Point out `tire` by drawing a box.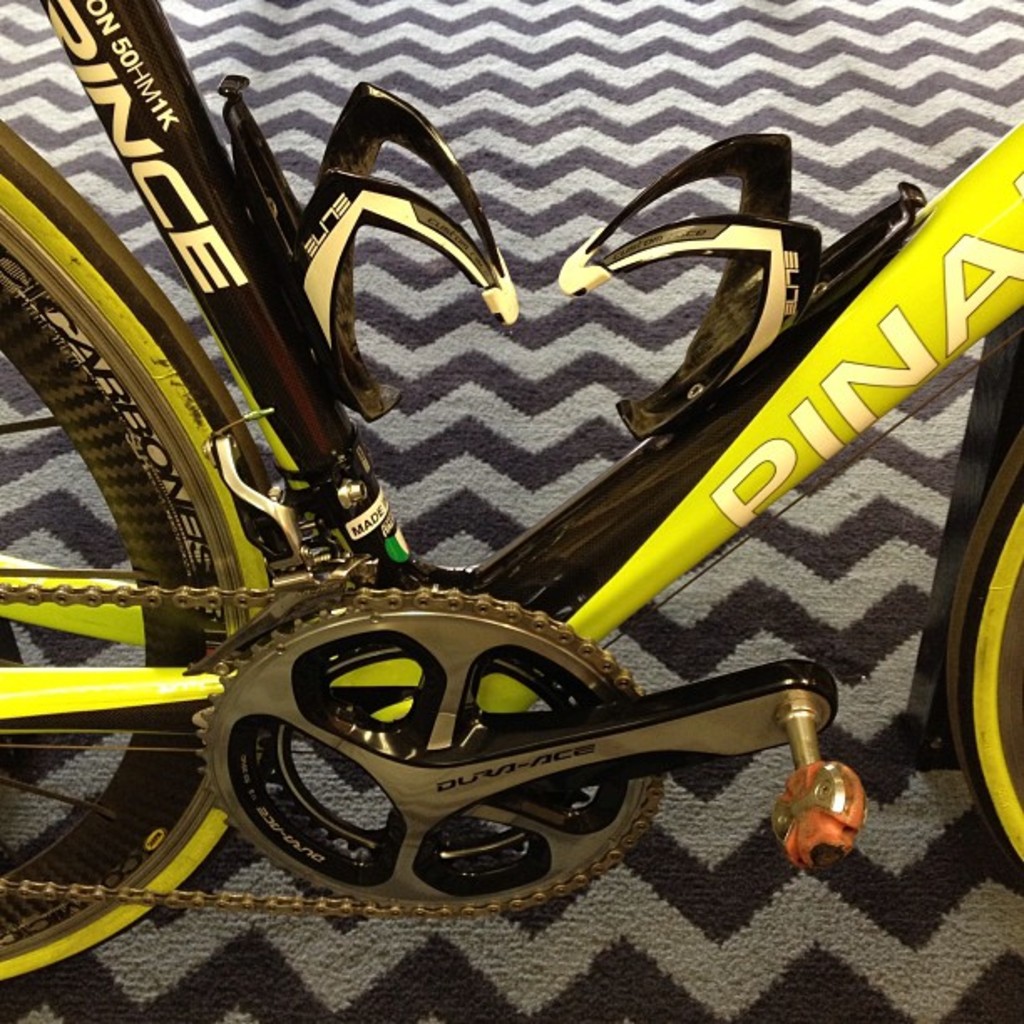
939, 428, 1022, 873.
